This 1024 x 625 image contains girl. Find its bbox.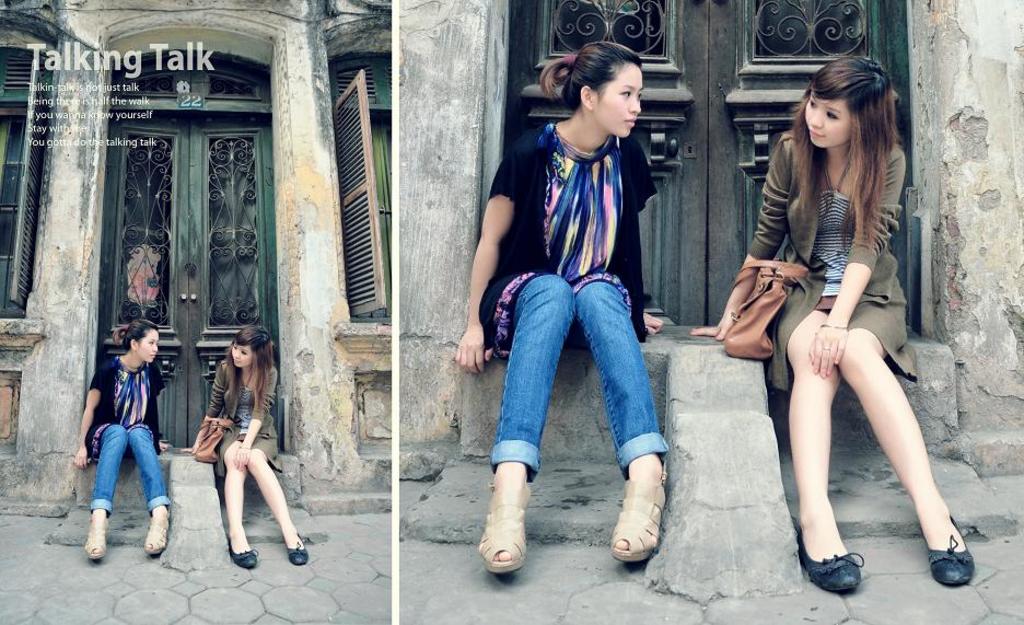
BBox(72, 317, 173, 559).
